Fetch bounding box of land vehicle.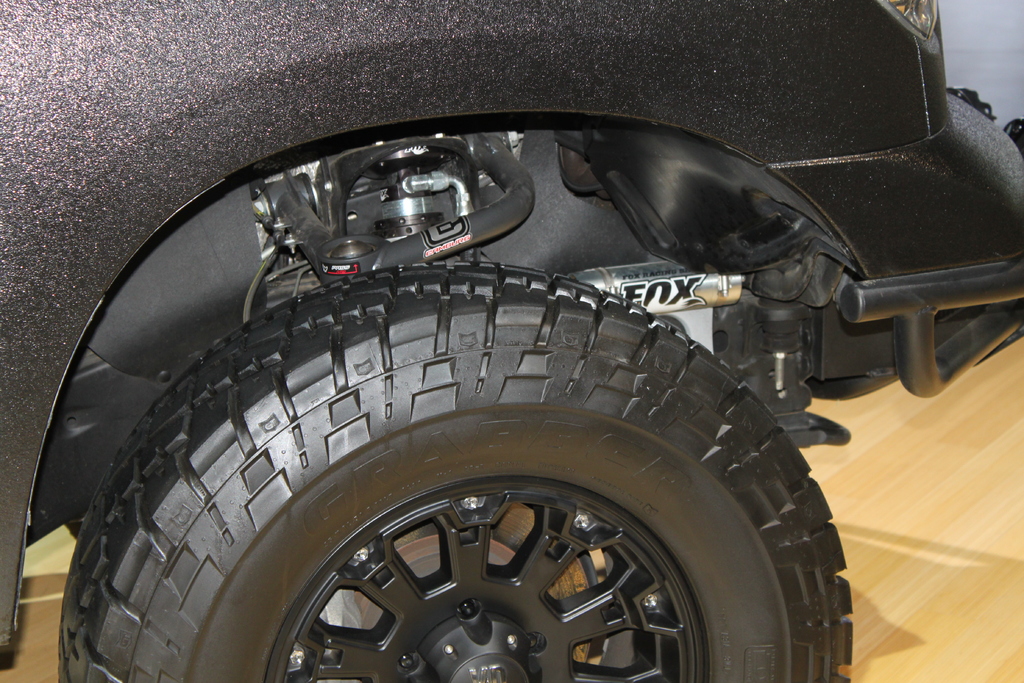
Bbox: bbox=[0, 0, 1023, 682].
